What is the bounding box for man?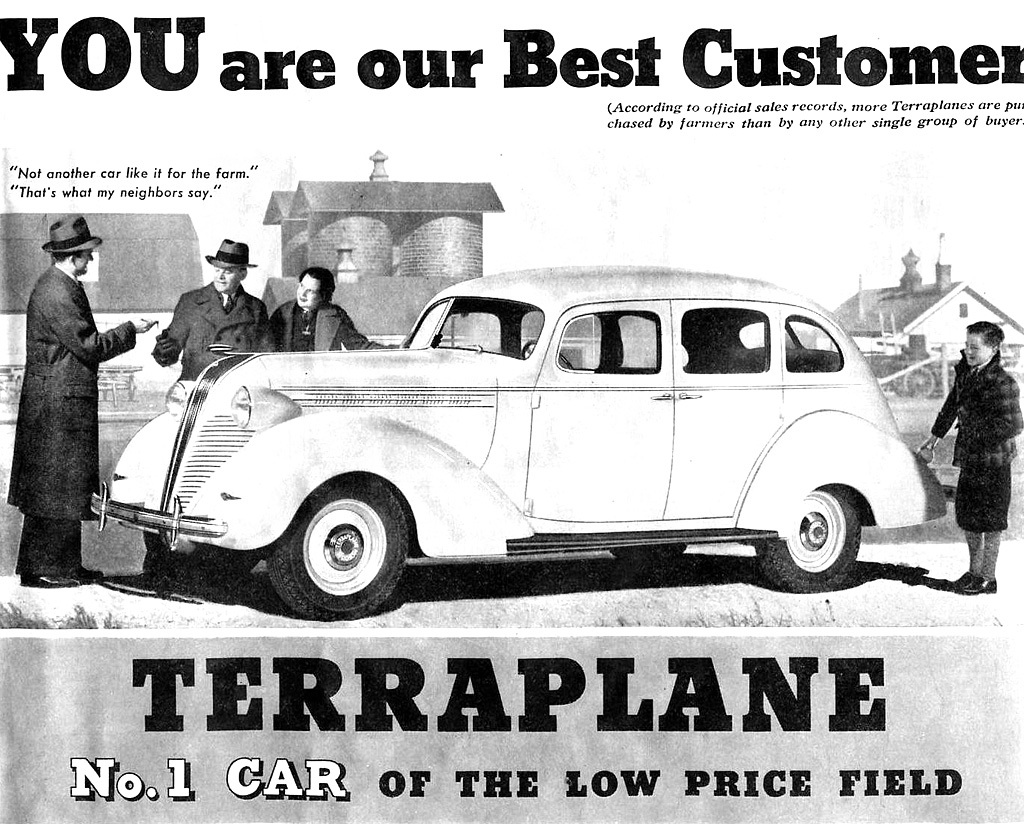
x1=16, y1=213, x2=128, y2=572.
